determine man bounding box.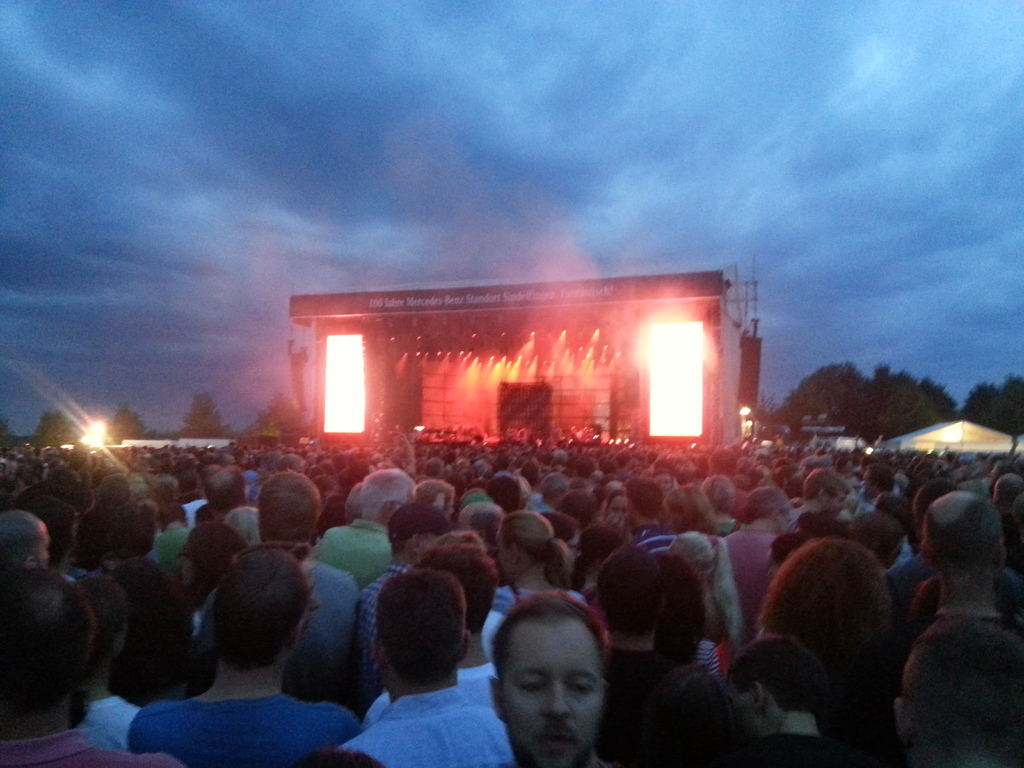
Determined: 196, 467, 370, 712.
